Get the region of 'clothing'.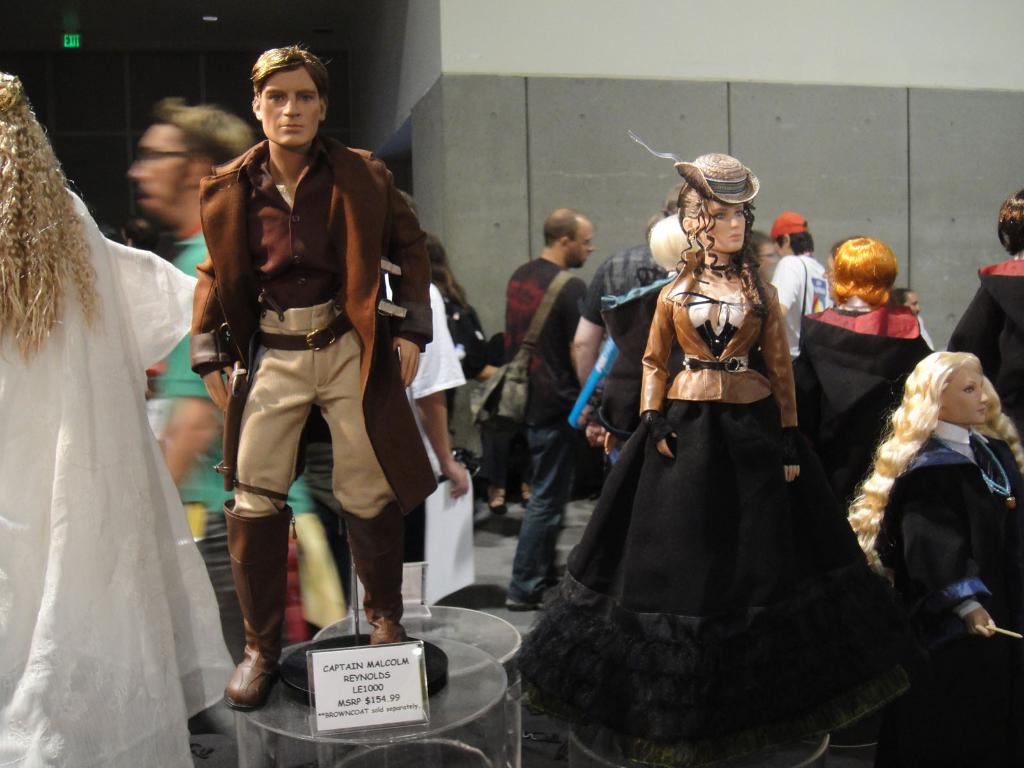
box=[599, 273, 678, 446].
